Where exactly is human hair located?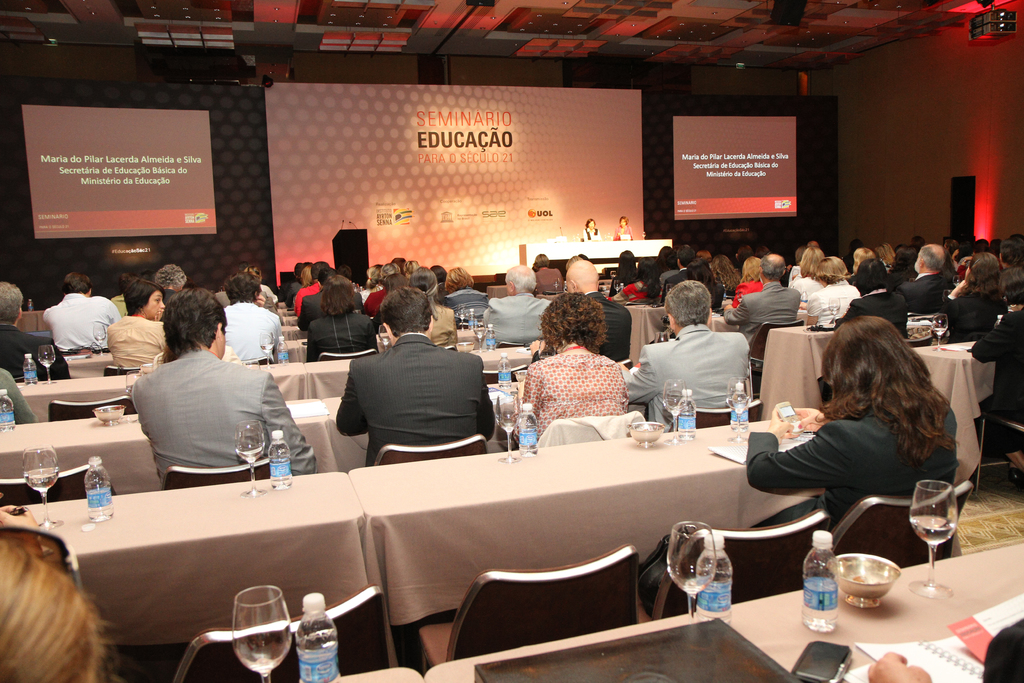
Its bounding box is box=[816, 319, 951, 481].
